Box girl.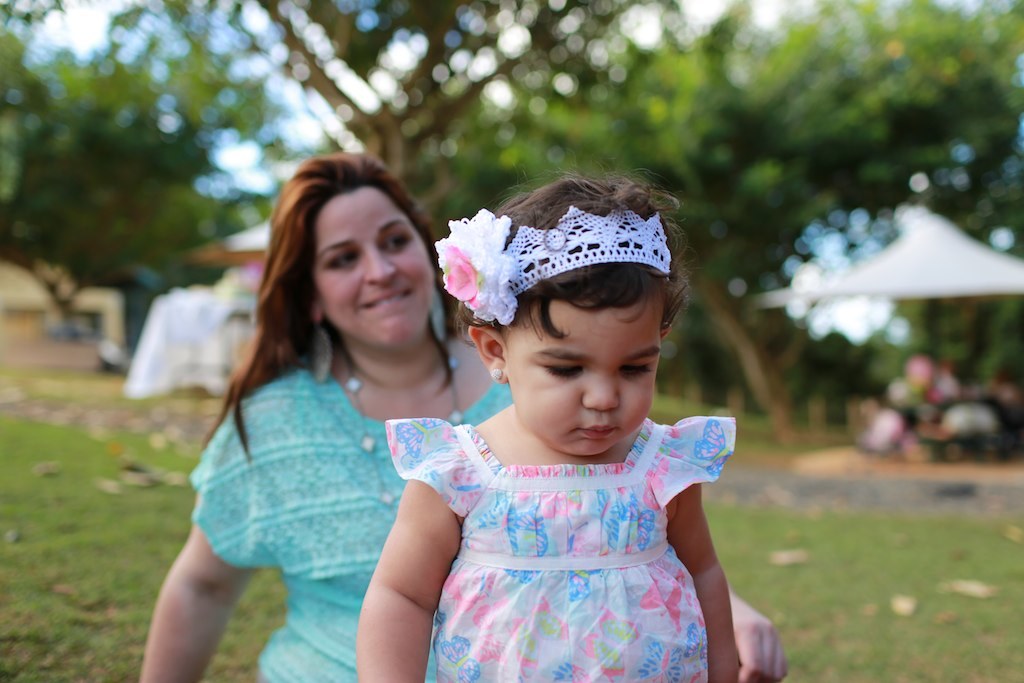
x1=353 y1=159 x2=739 y2=679.
